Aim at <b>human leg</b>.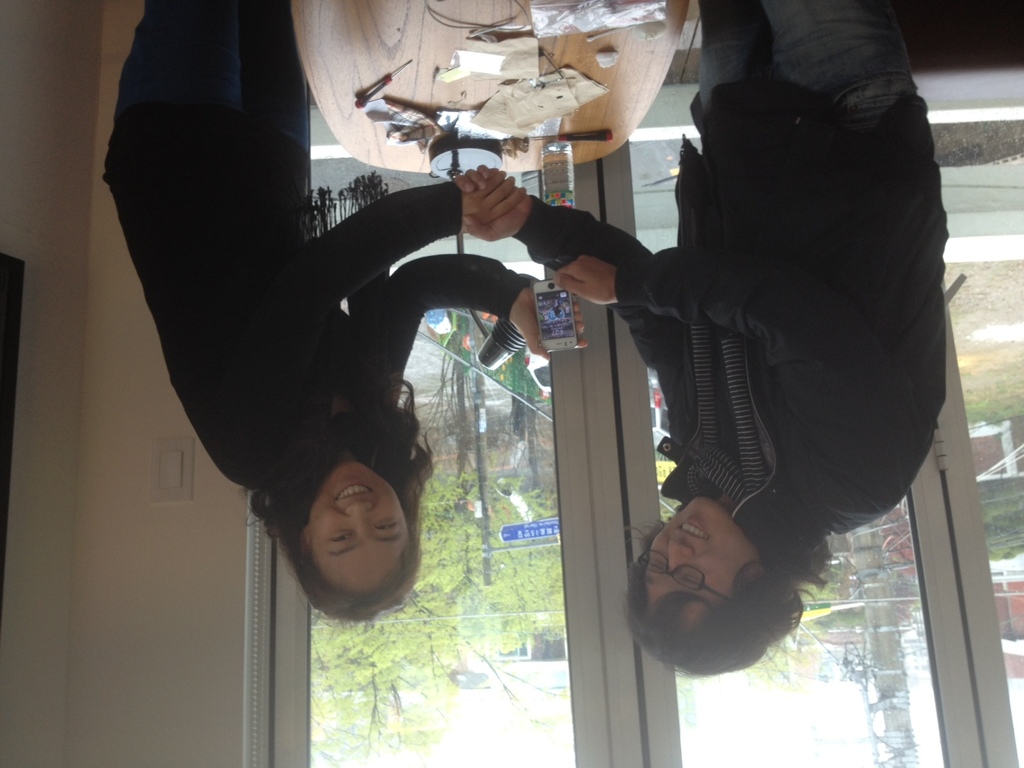
Aimed at pyautogui.locateOnScreen(115, 2, 236, 113).
